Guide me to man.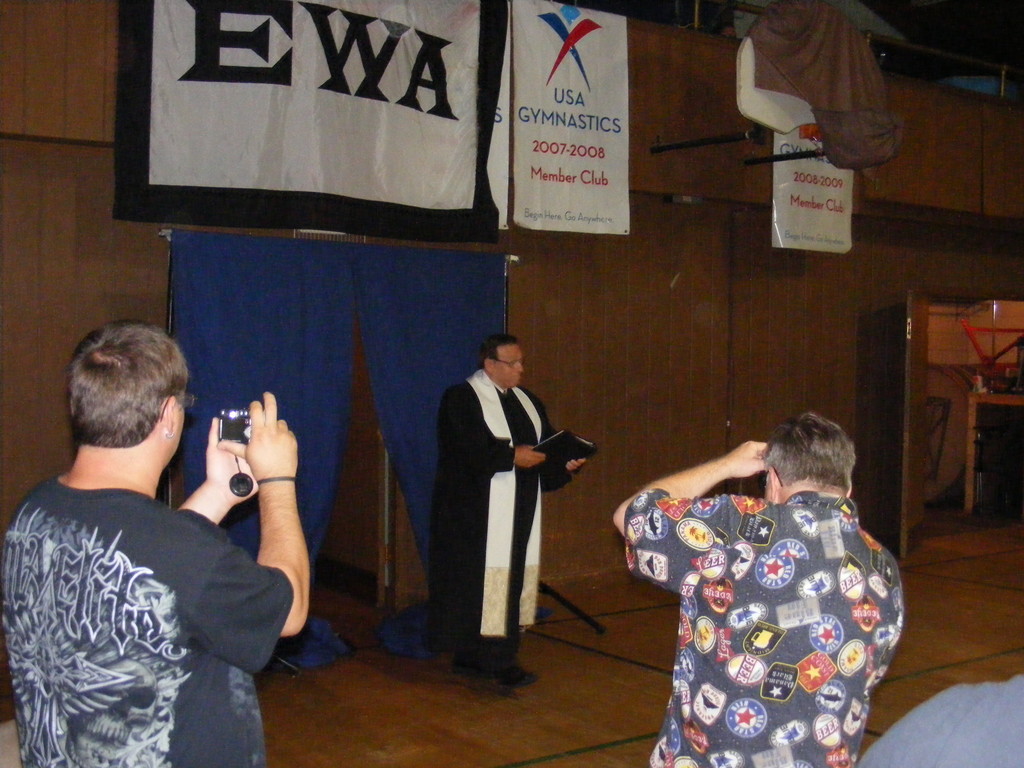
Guidance: BBox(0, 307, 303, 753).
